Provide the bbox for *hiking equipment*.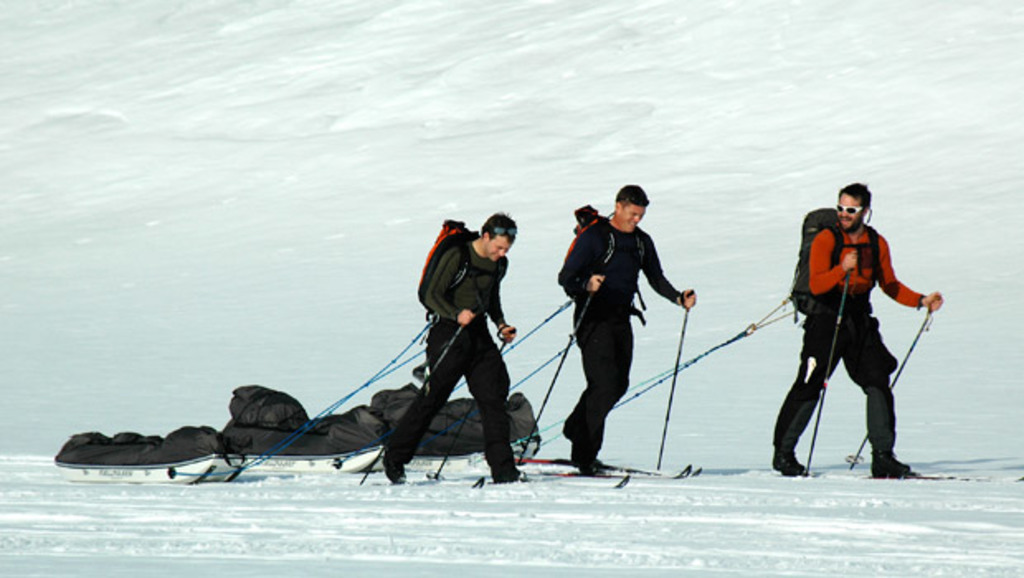
(left=846, top=296, right=936, bottom=471).
